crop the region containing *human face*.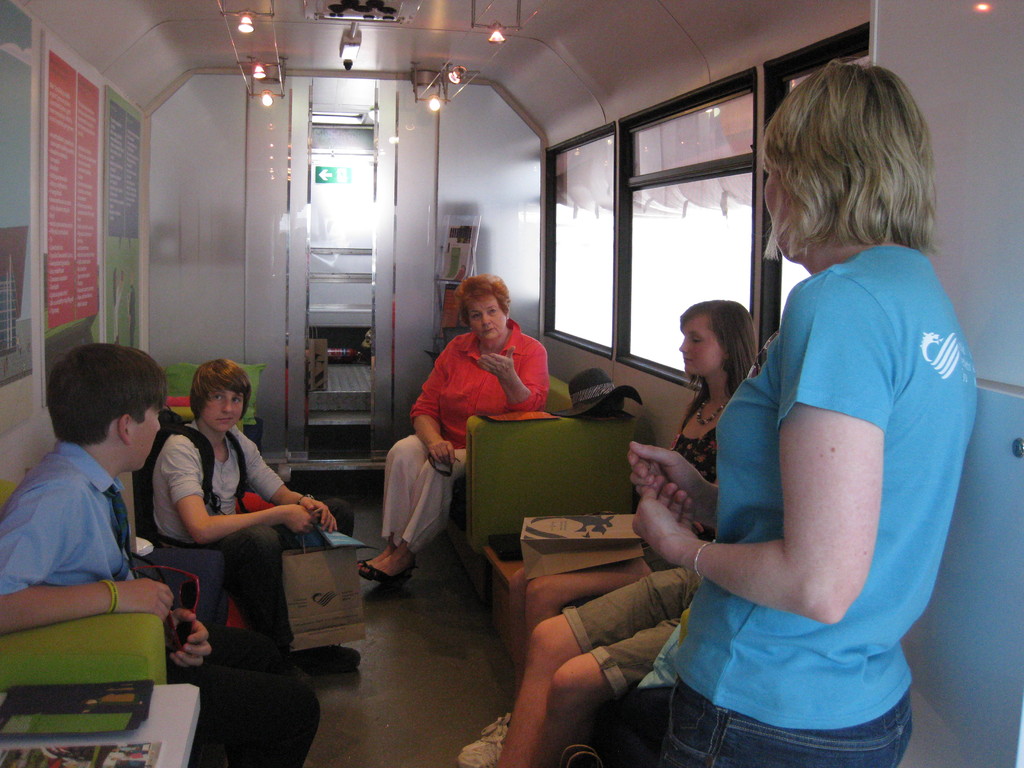
Crop region: bbox=(133, 401, 163, 466).
